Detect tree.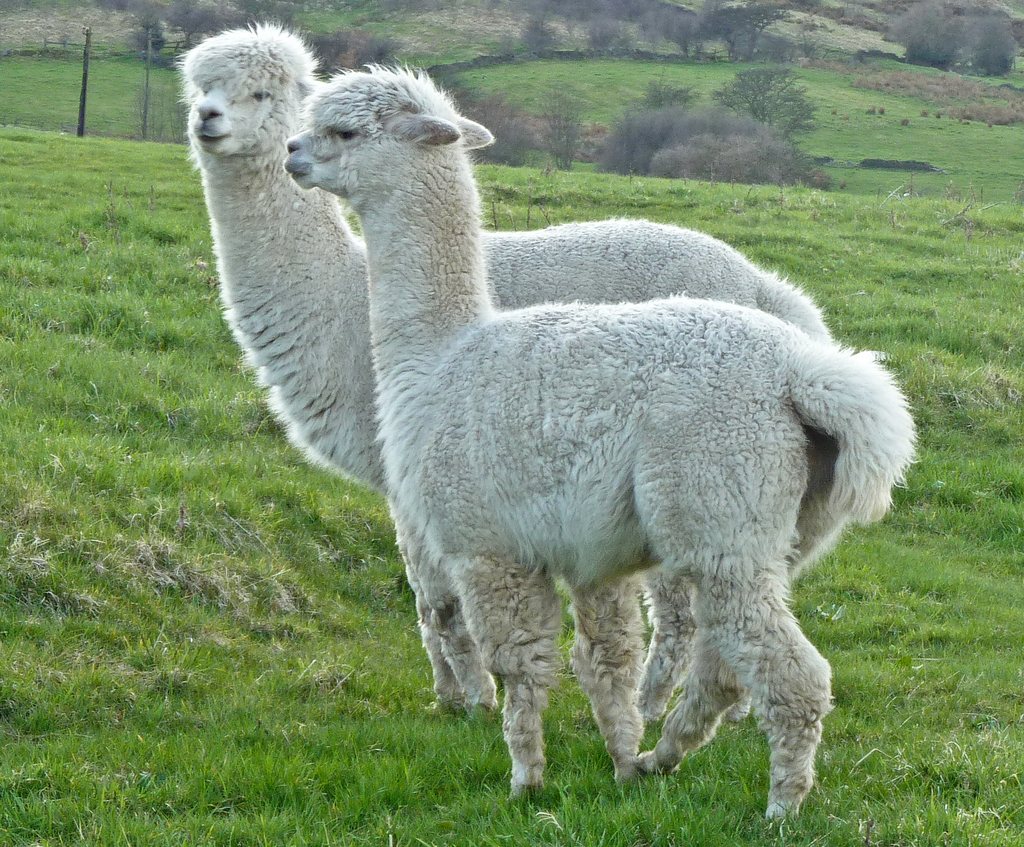
Detected at <bbox>310, 2, 399, 83</bbox>.
